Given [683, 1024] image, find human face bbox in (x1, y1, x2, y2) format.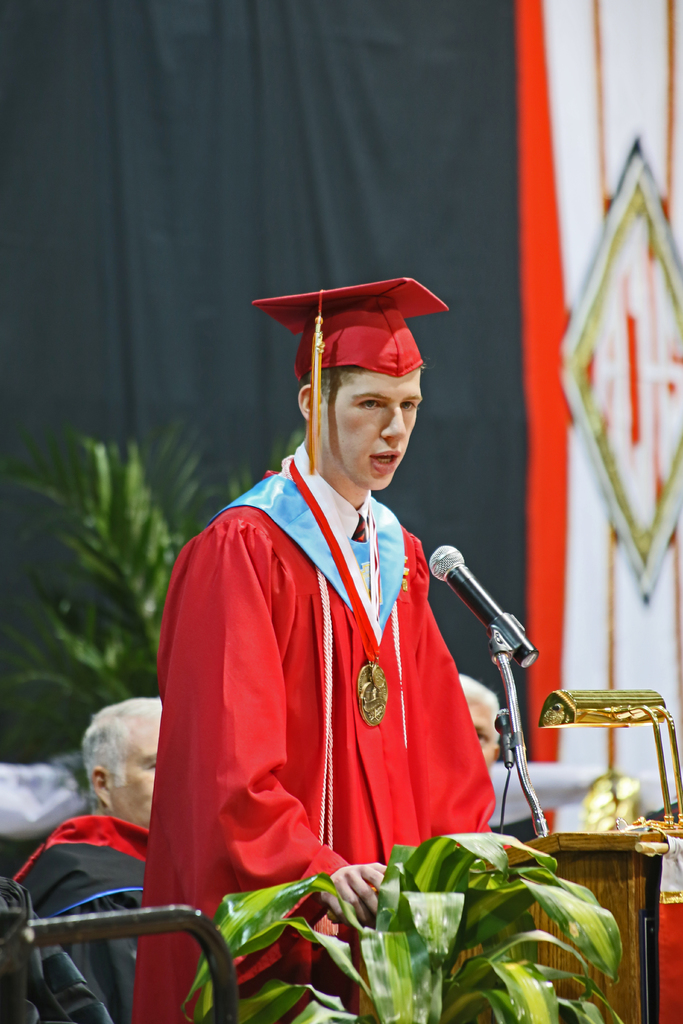
(318, 364, 425, 490).
